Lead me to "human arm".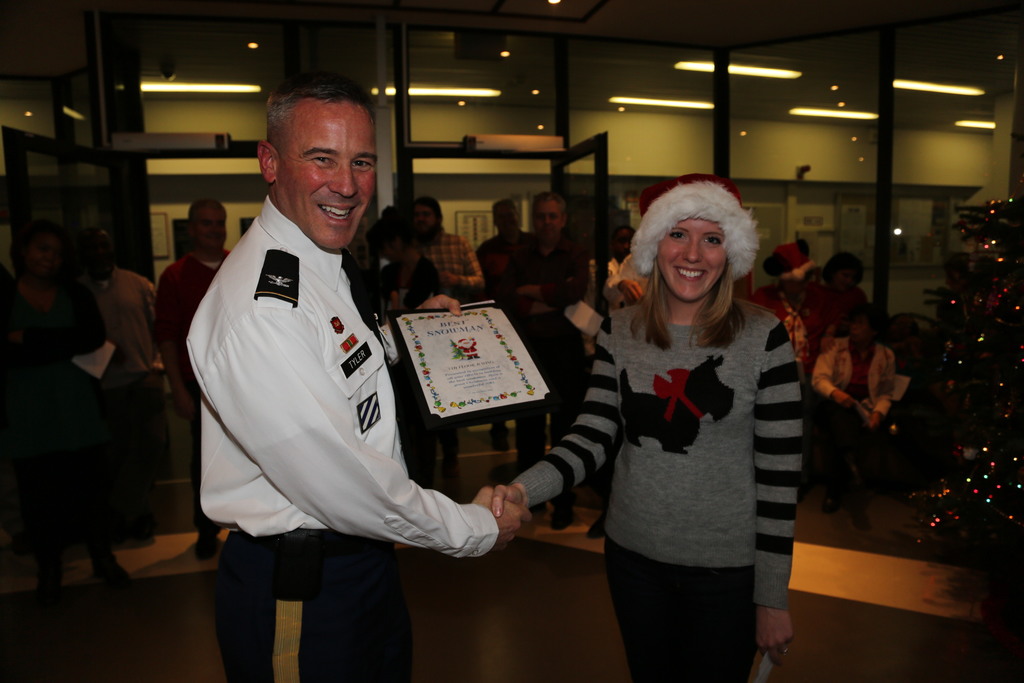
Lead to select_region(216, 290, 534, 568).
